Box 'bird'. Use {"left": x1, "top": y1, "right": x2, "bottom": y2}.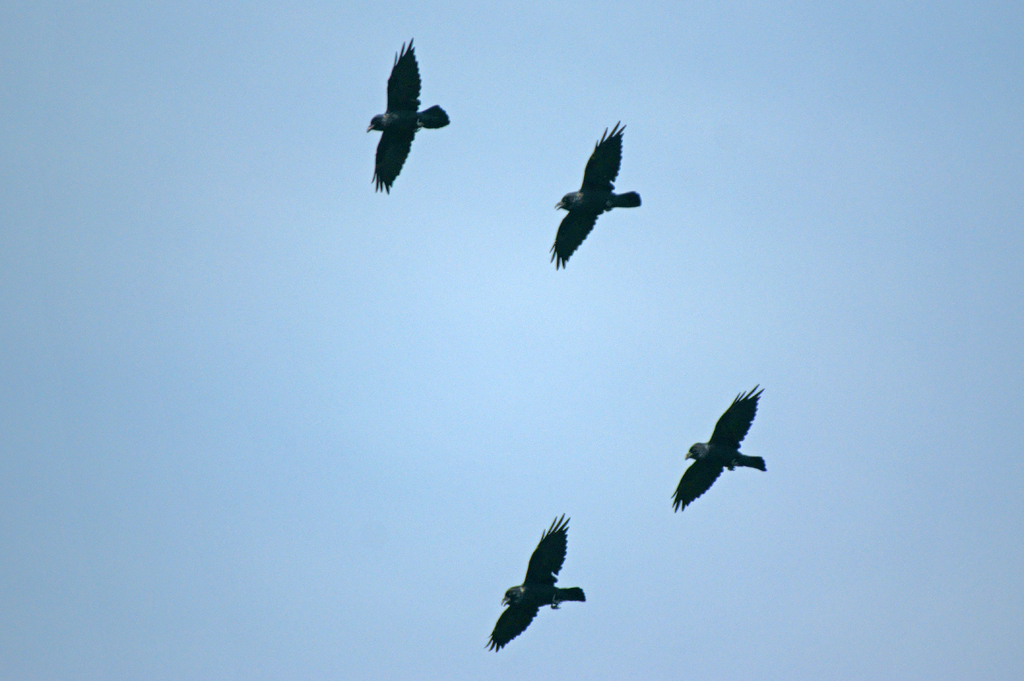
{"left": 355, "top": 49, "right": 456, "bottom": 193}.
